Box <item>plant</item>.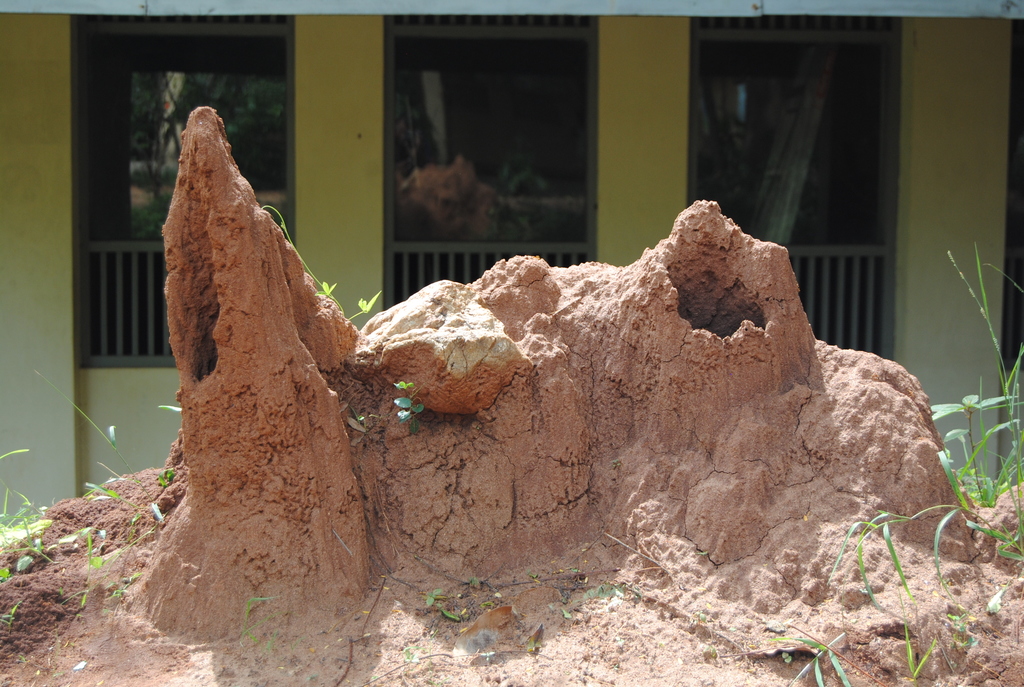
box=[0, 599, 20, 635].
